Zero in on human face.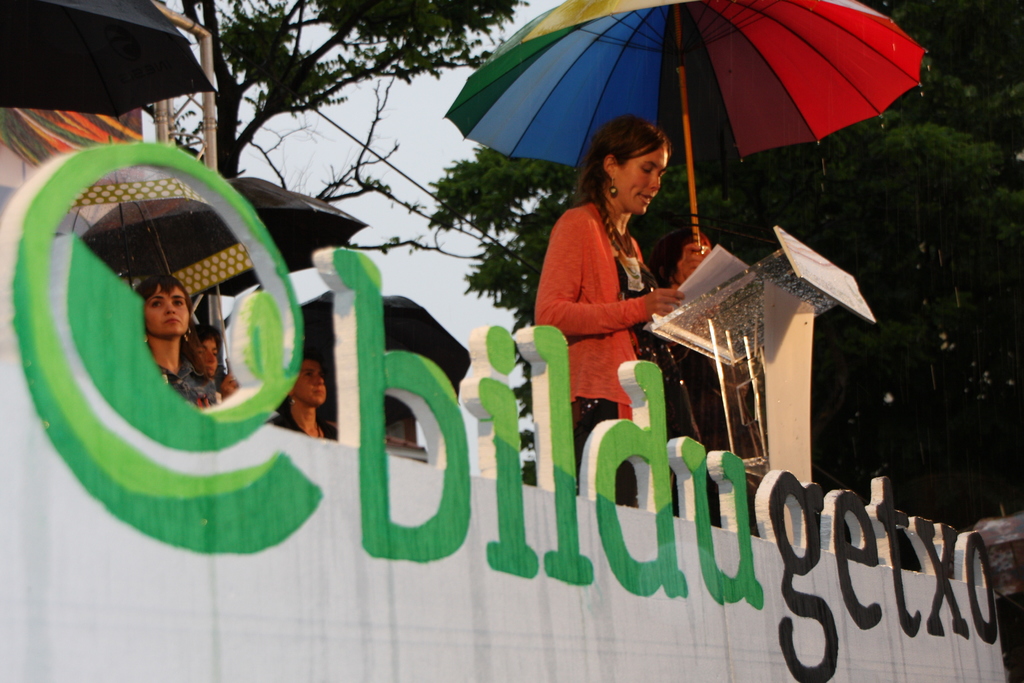
Zeroed in: select_region(294, 360, 326, 406).
